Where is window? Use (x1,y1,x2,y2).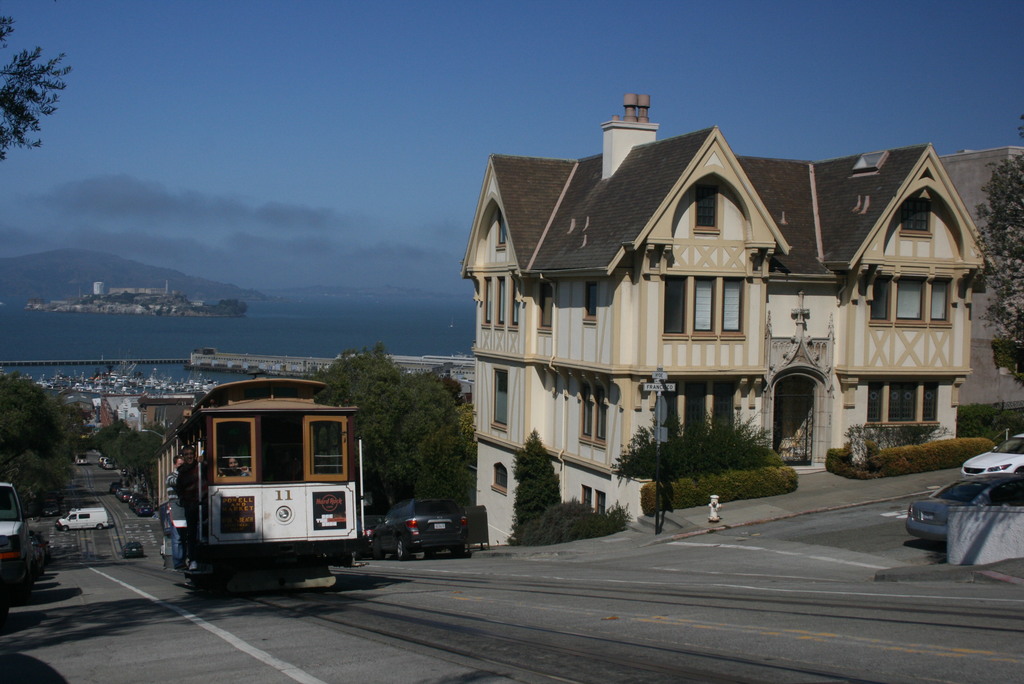
(207,413,259,487).
